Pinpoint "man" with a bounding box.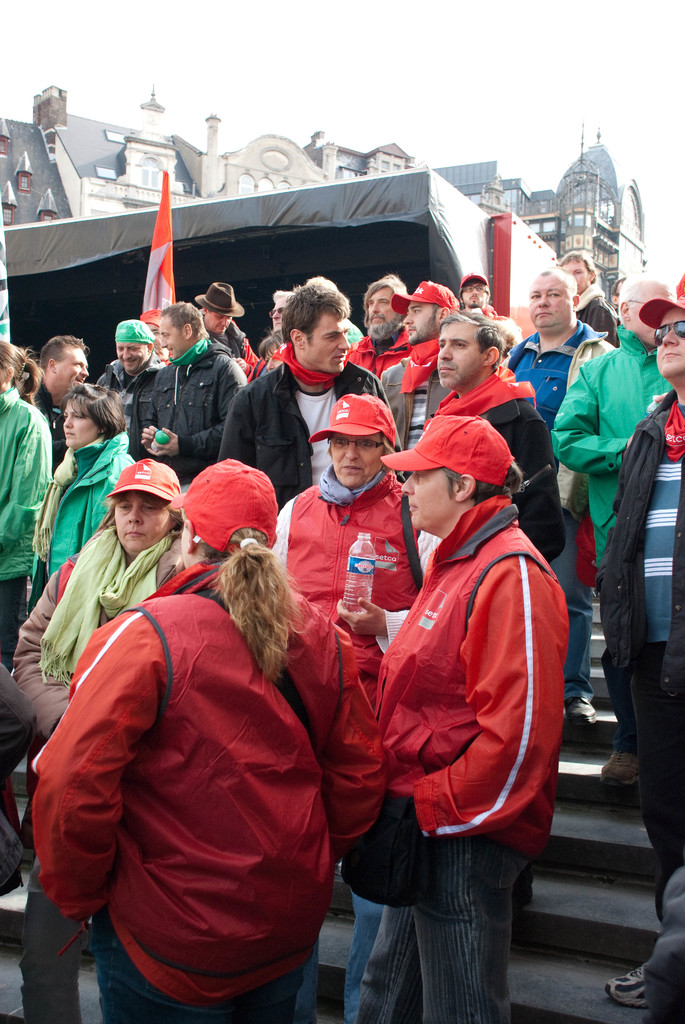
<box>340,340,572,1012</box>.
